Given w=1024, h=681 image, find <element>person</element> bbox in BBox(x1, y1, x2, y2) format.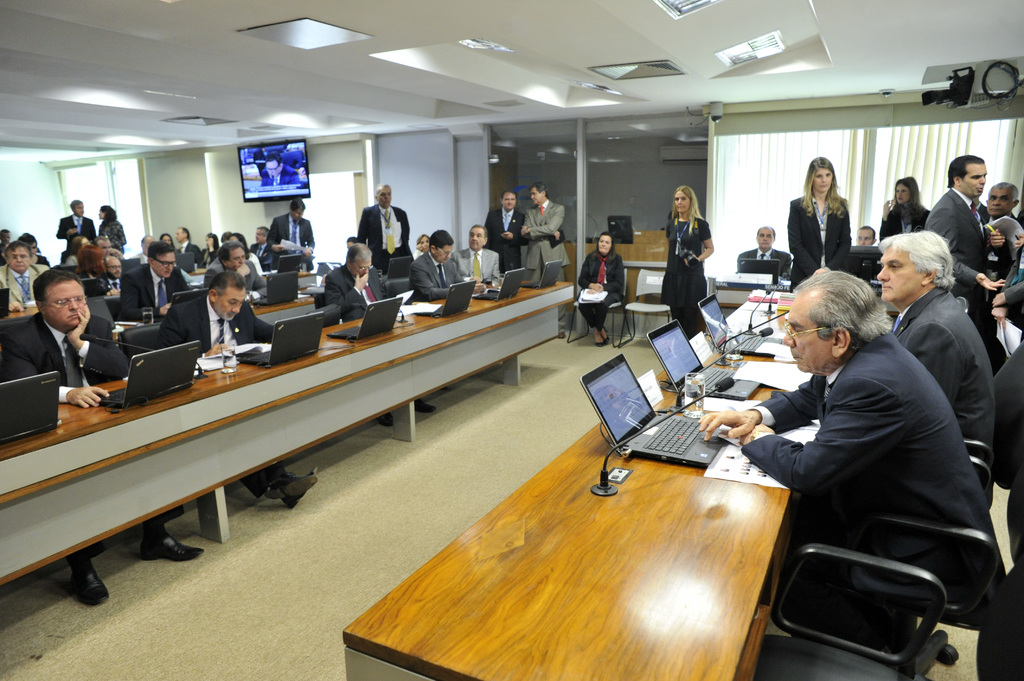
BBox(0, 222, 11, 262).
